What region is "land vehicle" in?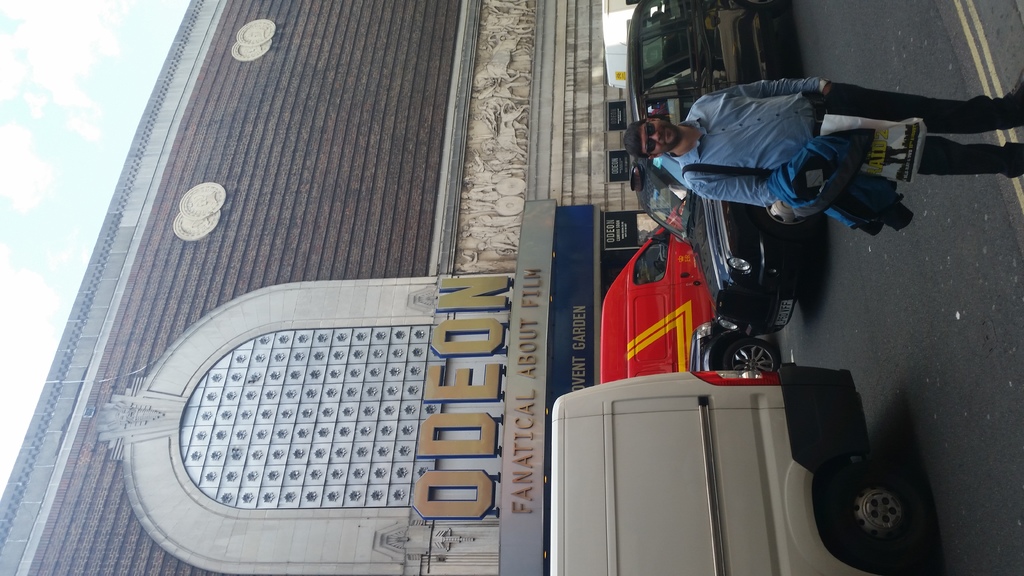
bbox(540, 363, 932, 575).
